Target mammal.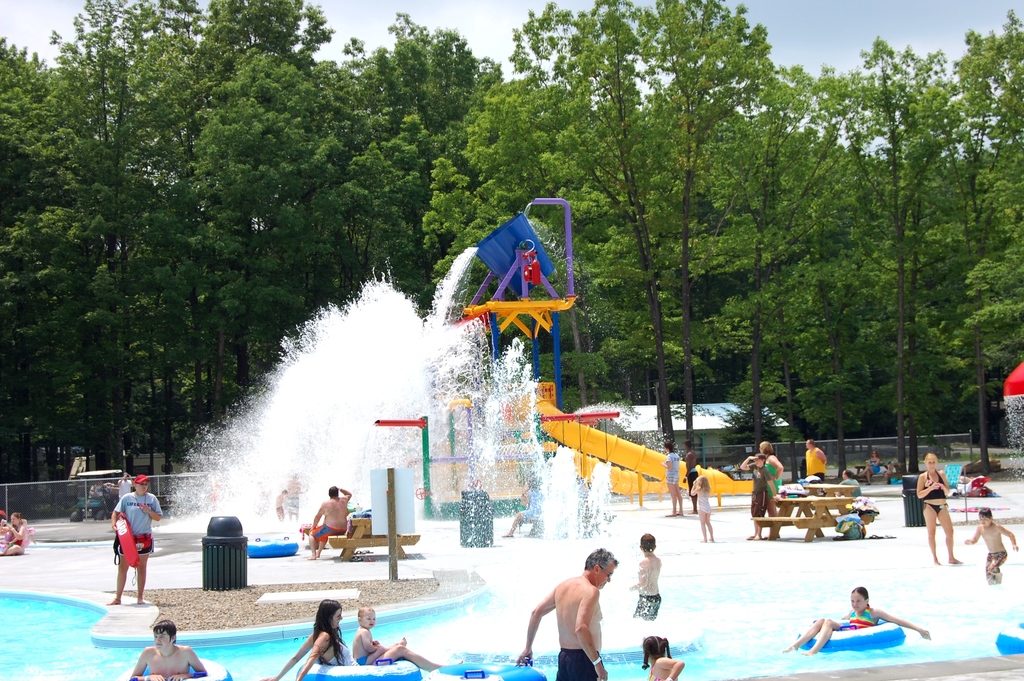
Target region: detection(0, 505, 8, 547).
